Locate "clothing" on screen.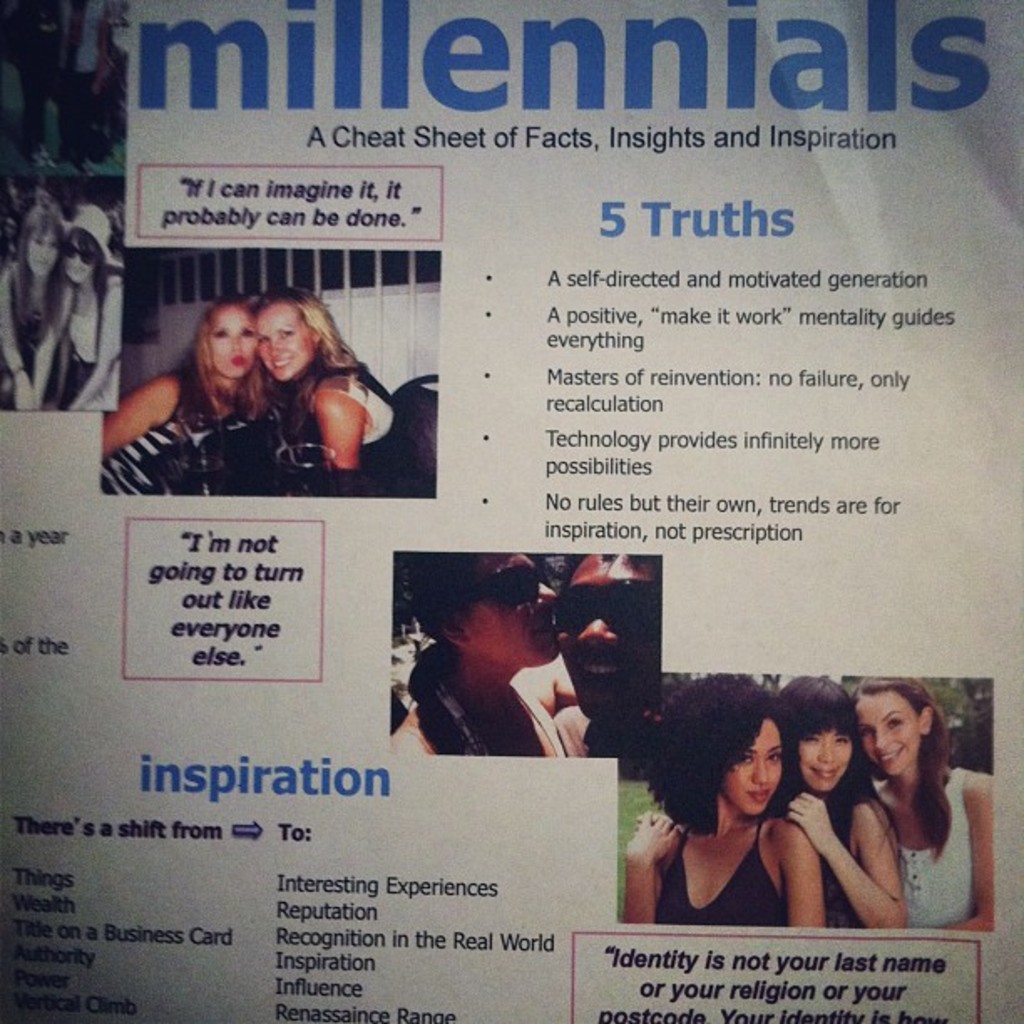
On screen at rect(59, 256, 124, 417).
